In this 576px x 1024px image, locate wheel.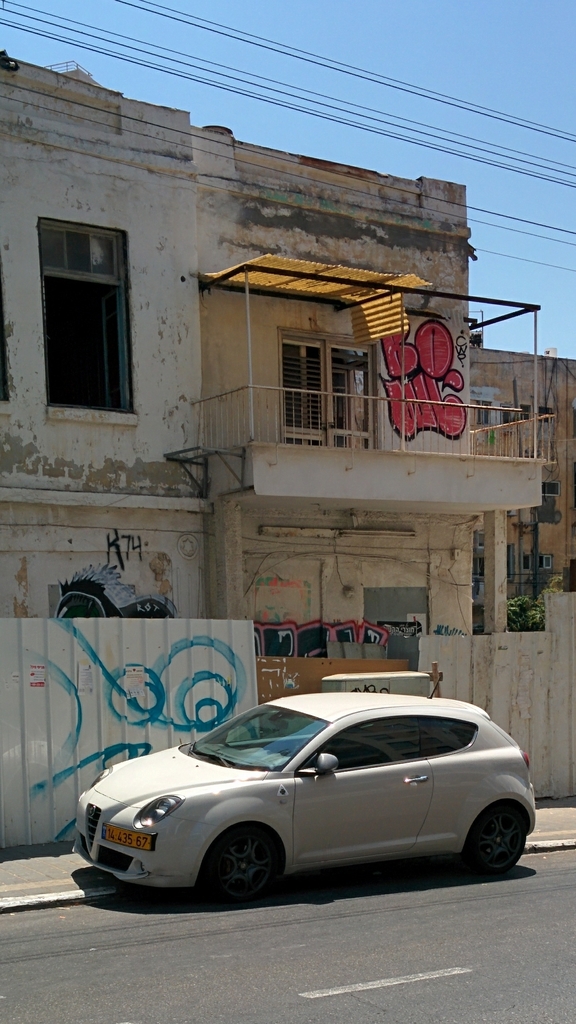
Bounding box: 463/803/526/876.
